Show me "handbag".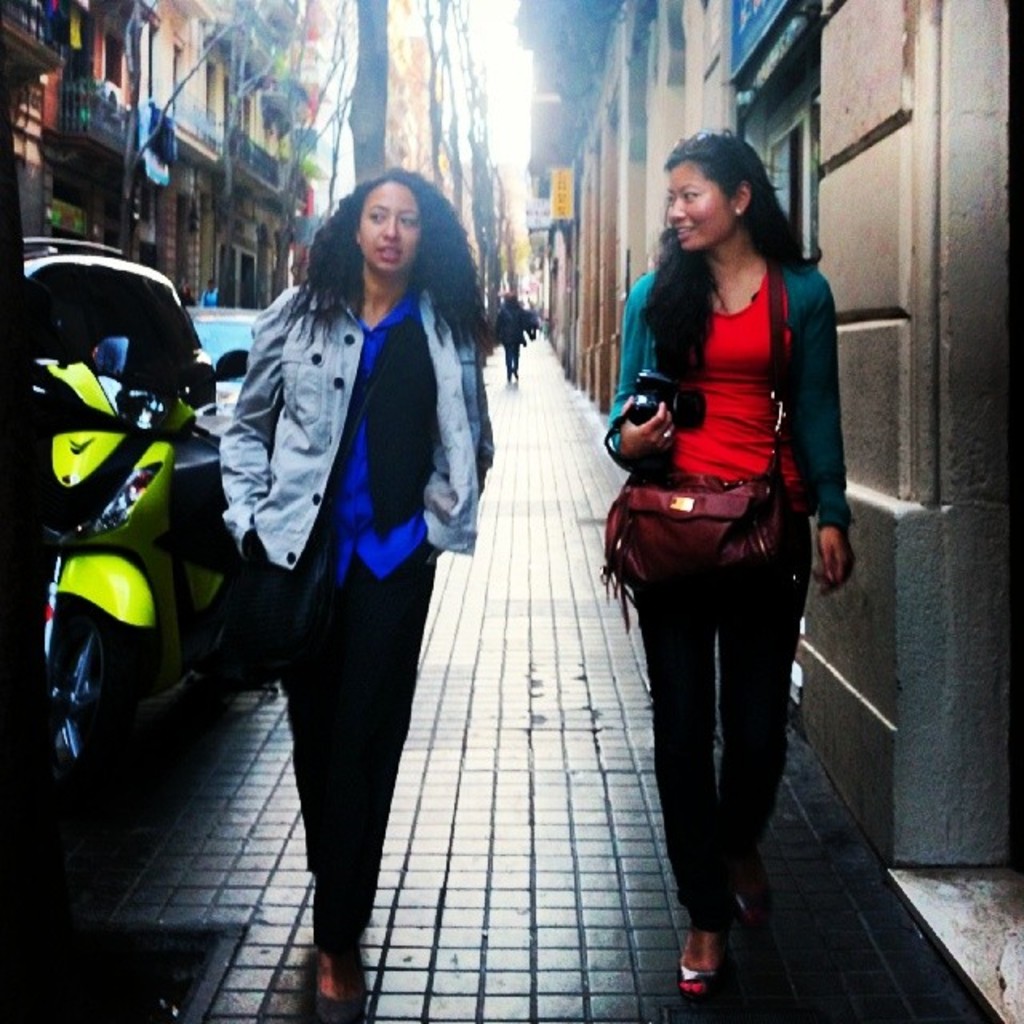
"handbag" is here: bbox(605, 261, 789, 606).
